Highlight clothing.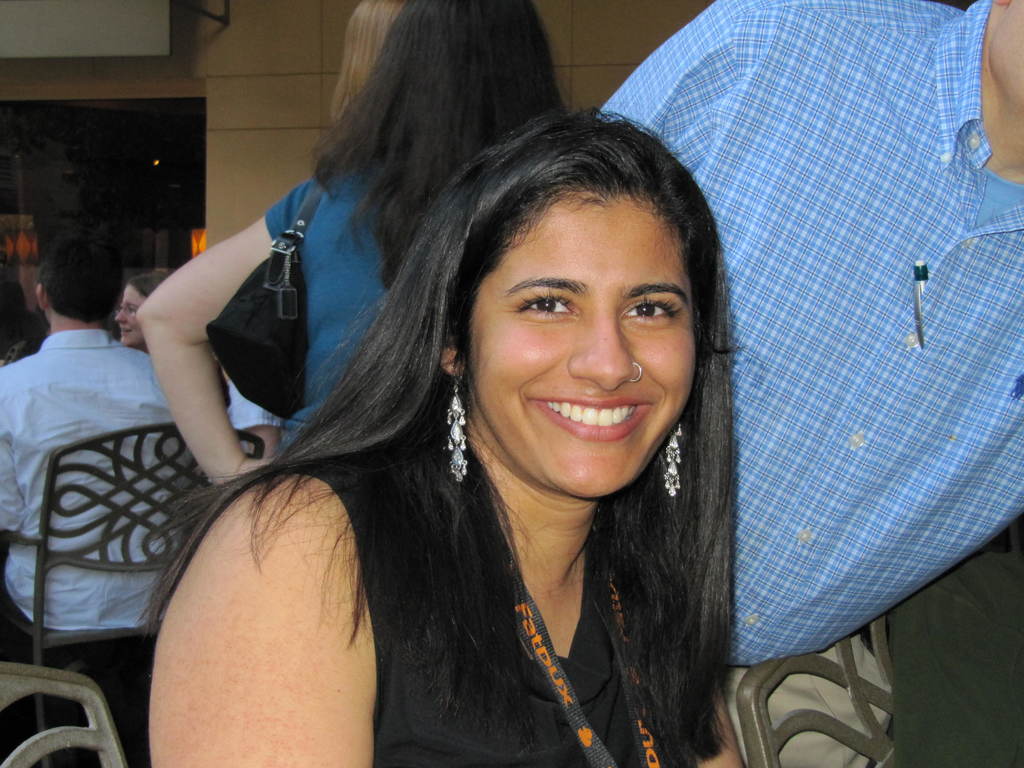
Highlighted region: {"left": 0, "top": 328, "right": 207, "bottom": 633}.
